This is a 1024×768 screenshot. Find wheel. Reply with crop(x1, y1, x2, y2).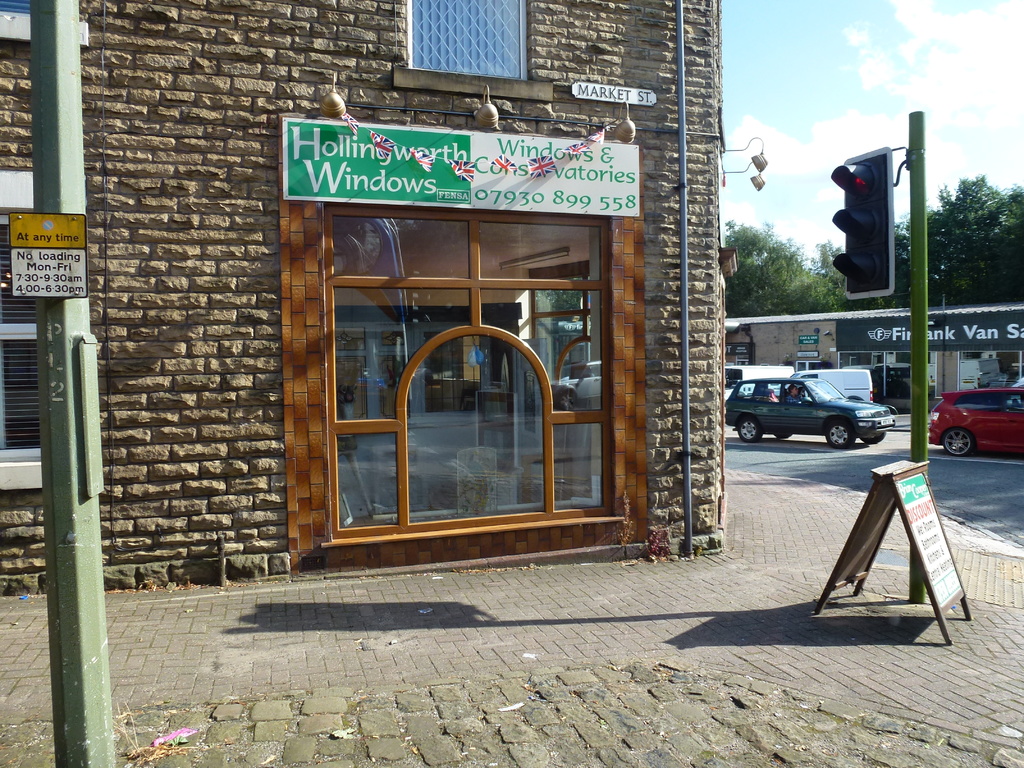
crop(824, 417, 860, 449).
